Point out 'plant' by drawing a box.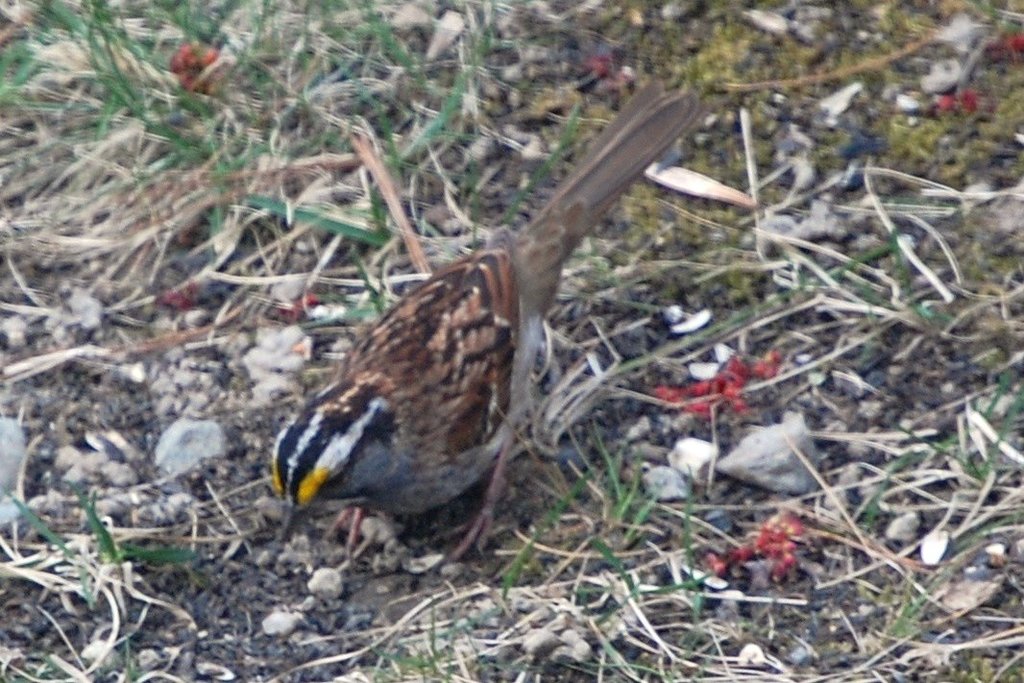
l=853, t=367, r=1023, b=500.
